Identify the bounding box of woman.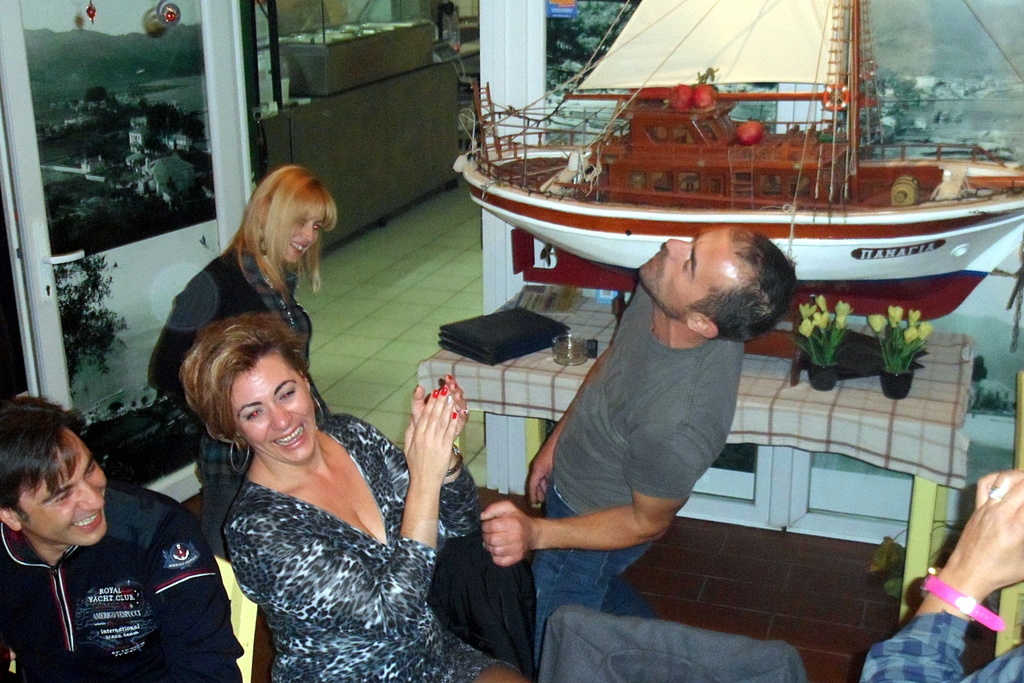
pyautogui.locateOnScreen(180, 310, 537, 682).
